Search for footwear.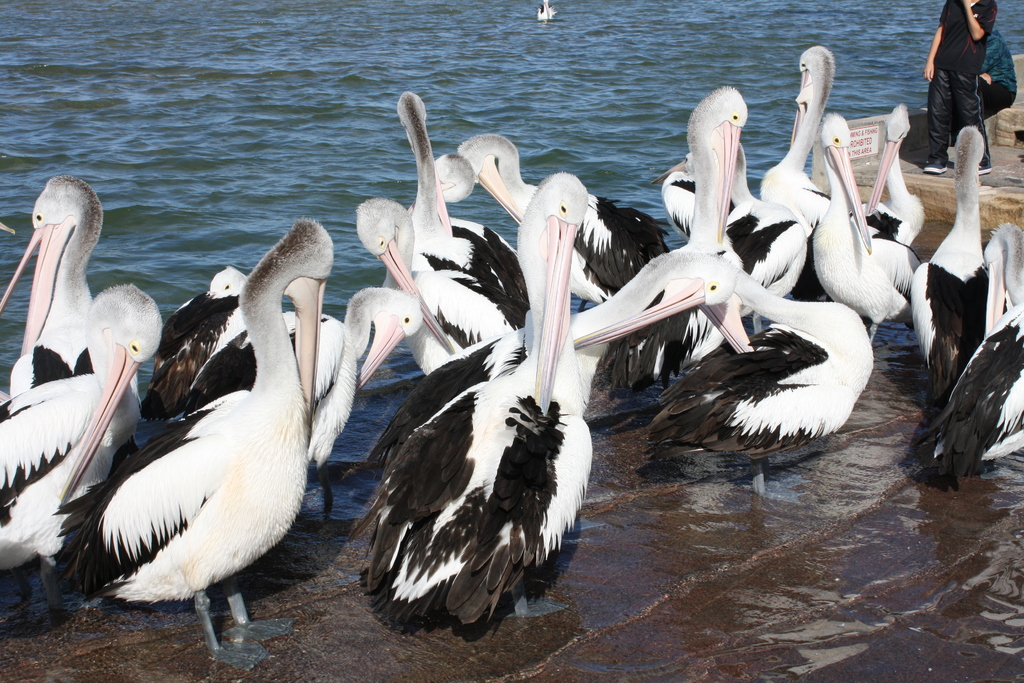
Found at Rect(921, 156, 951, 177).
